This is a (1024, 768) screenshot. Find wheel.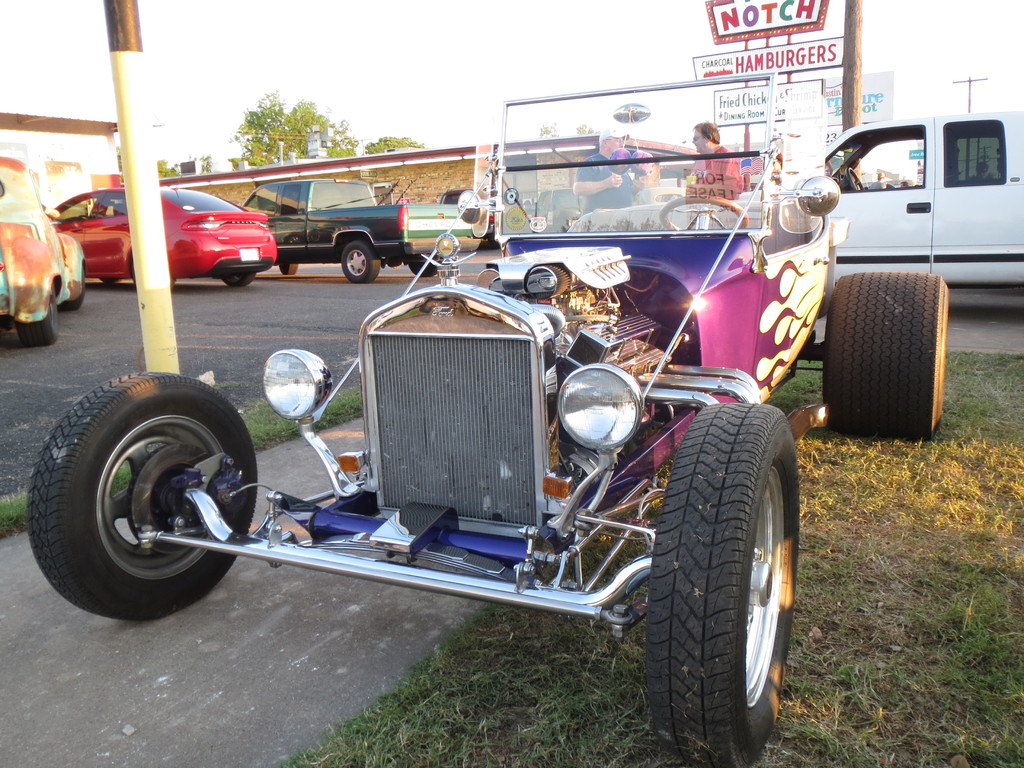
Bounding box: (820, 267, 952, 439).
